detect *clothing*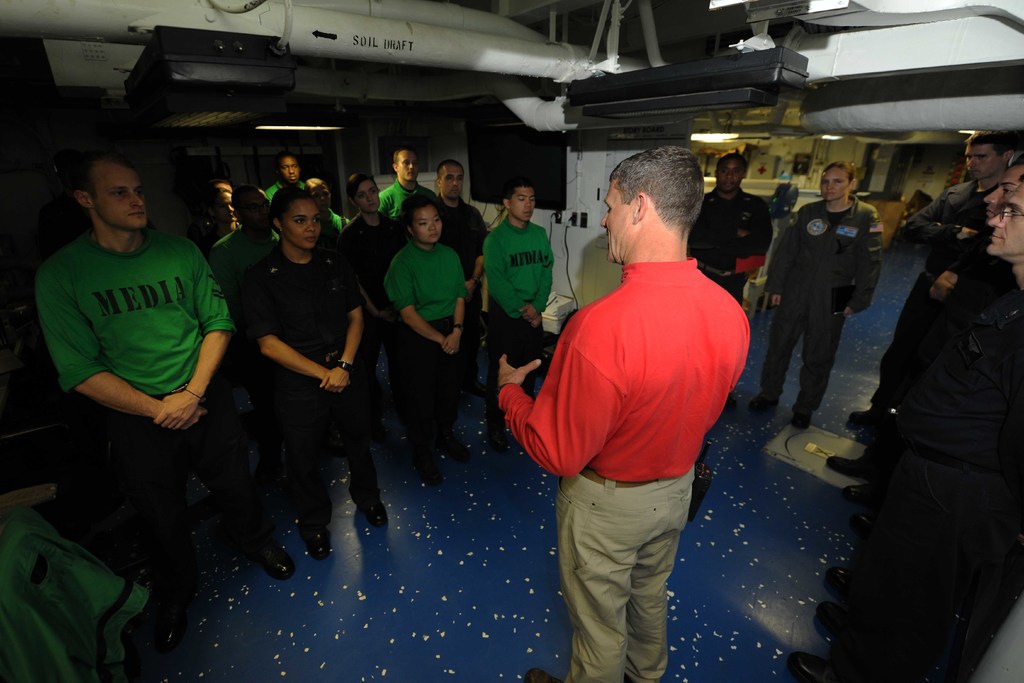
locate(476, 298, 569, 378)
